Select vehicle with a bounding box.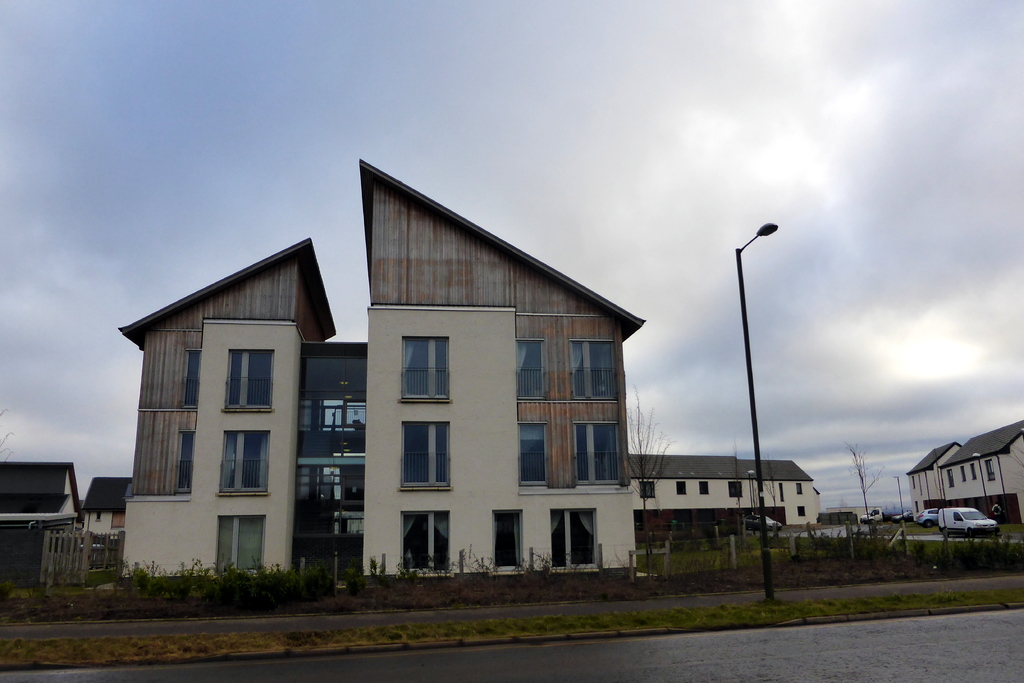
(left=856, top=504, right=887, bottom=525).
